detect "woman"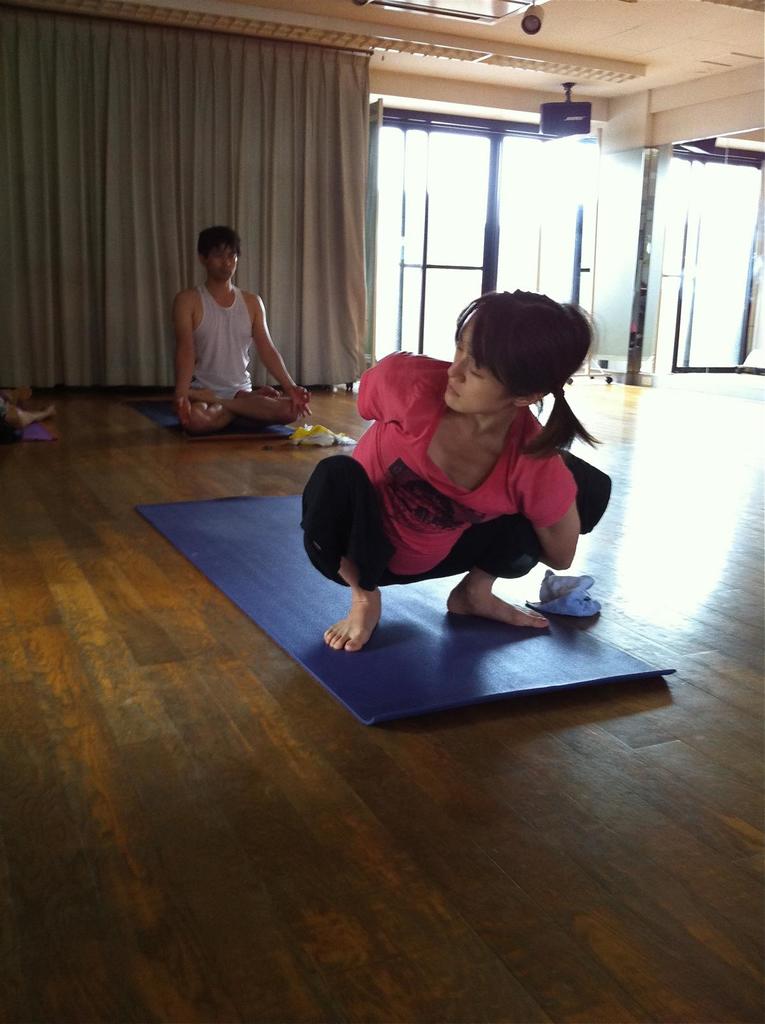
crop(290, 284, 617, 649)
